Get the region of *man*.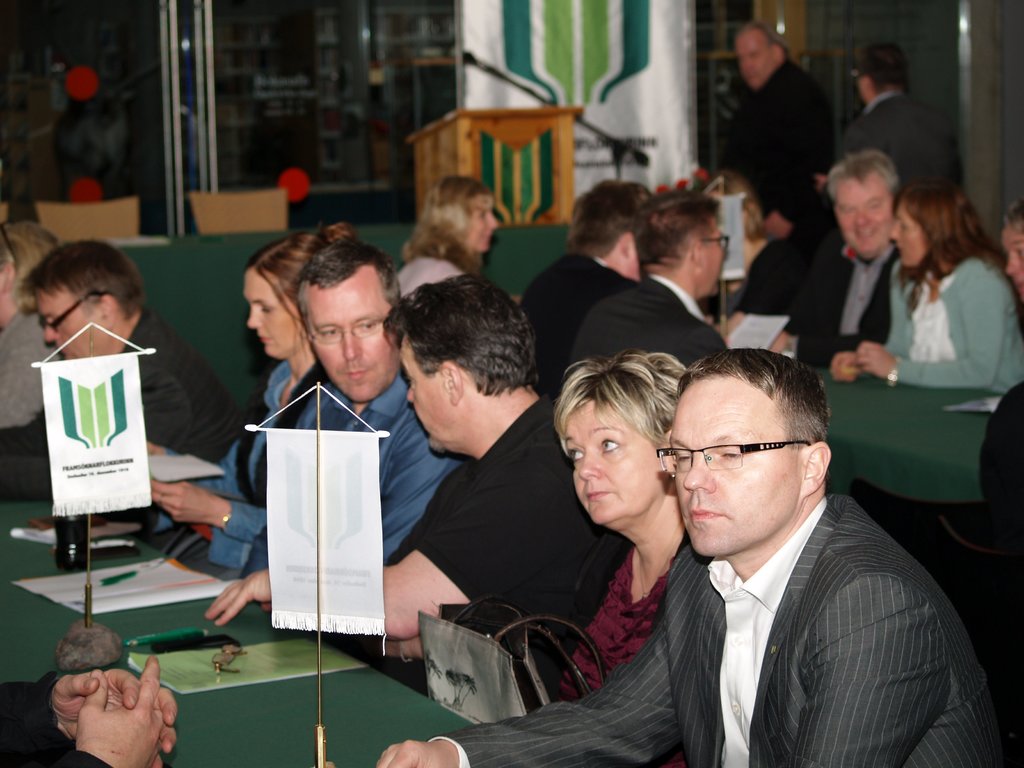
left=818, top=42, right=972, bottom=207.
